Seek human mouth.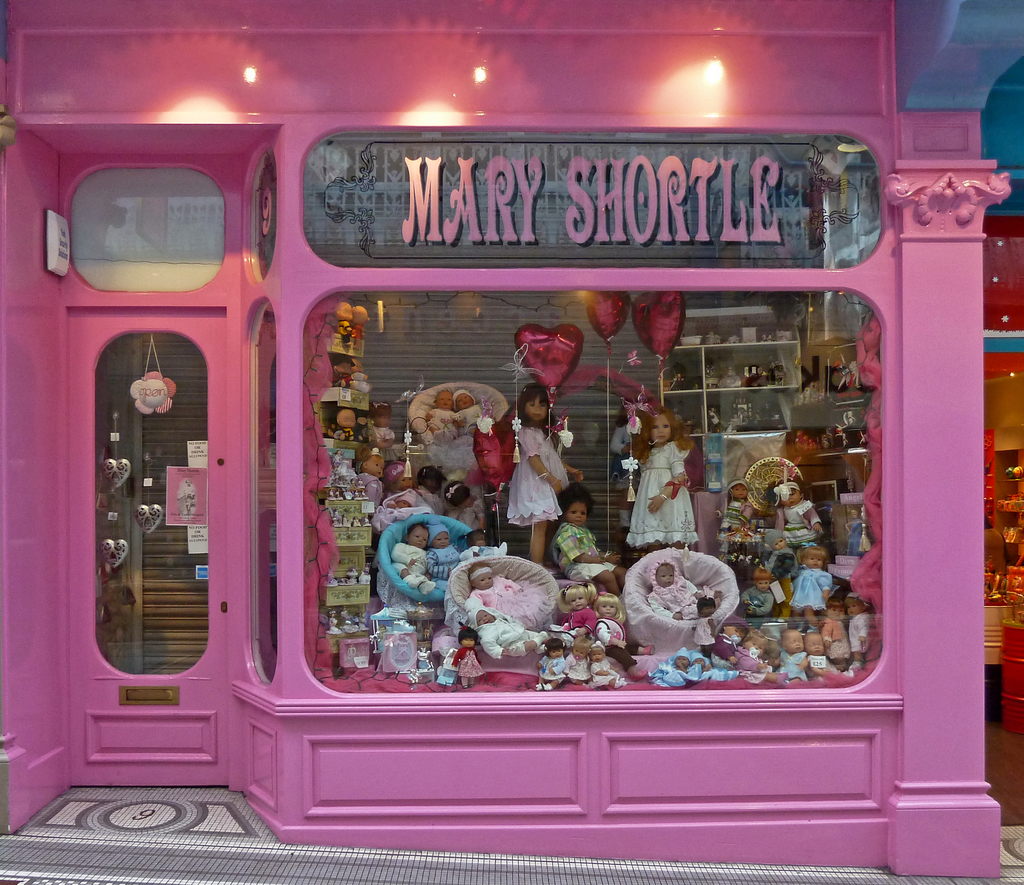
Rect(532, 410, 543, 418).
